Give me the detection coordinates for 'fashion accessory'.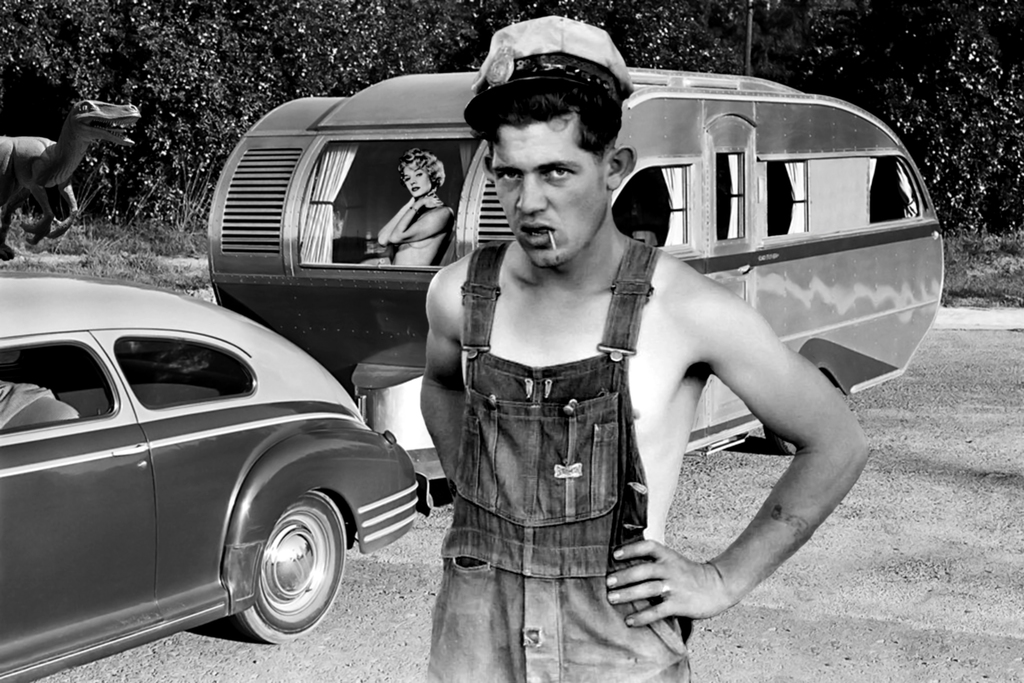
bbox(405, 203, 420, 215).
